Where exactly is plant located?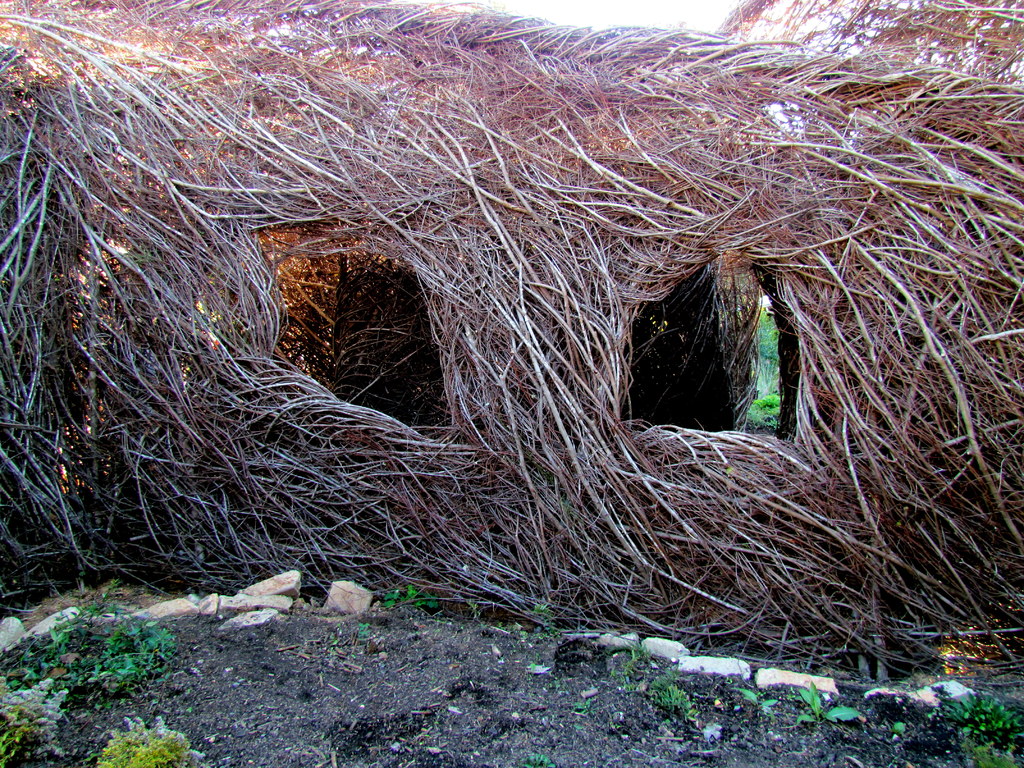
Its bounding box is (left=571, top=698, right=595, bottom=719).
